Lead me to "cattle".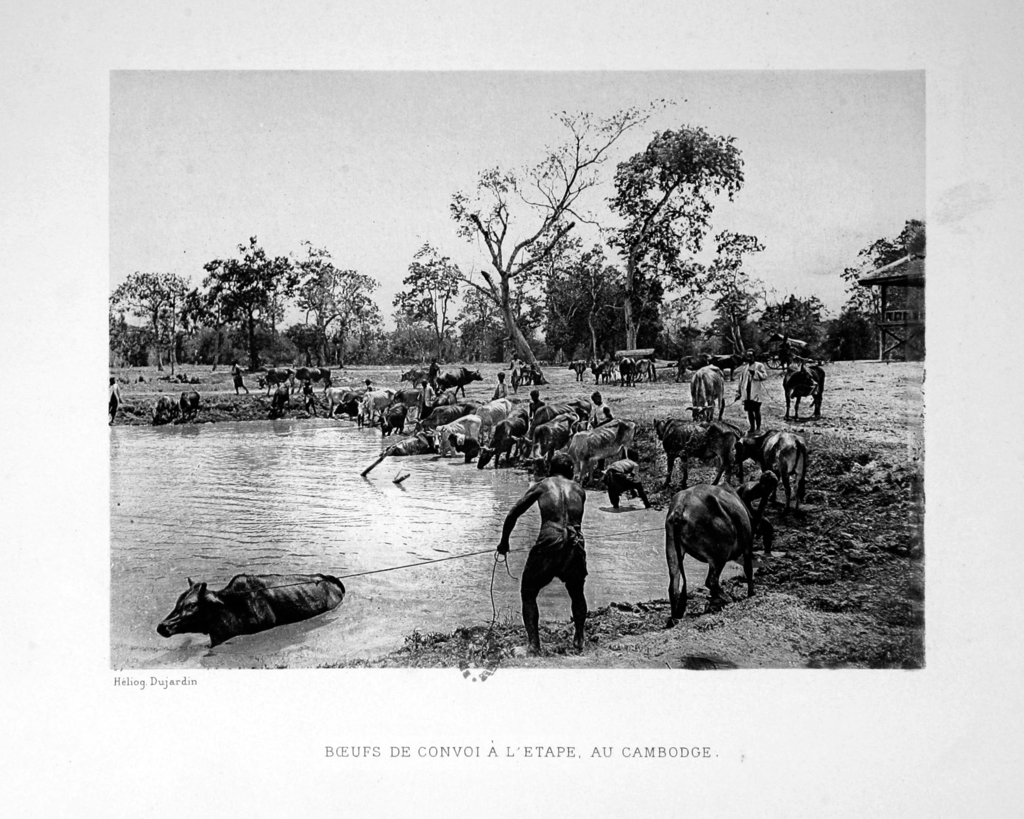
Lead to 636,359,652,381.
